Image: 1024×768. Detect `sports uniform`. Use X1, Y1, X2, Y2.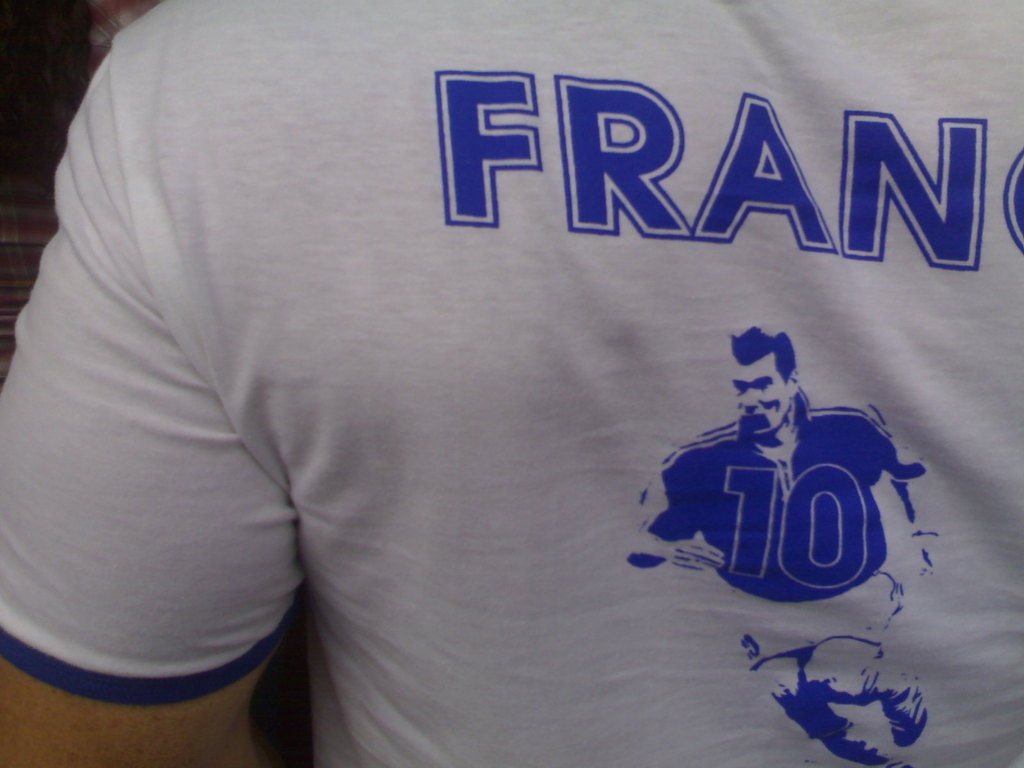
0, 0, 1023, 767.
